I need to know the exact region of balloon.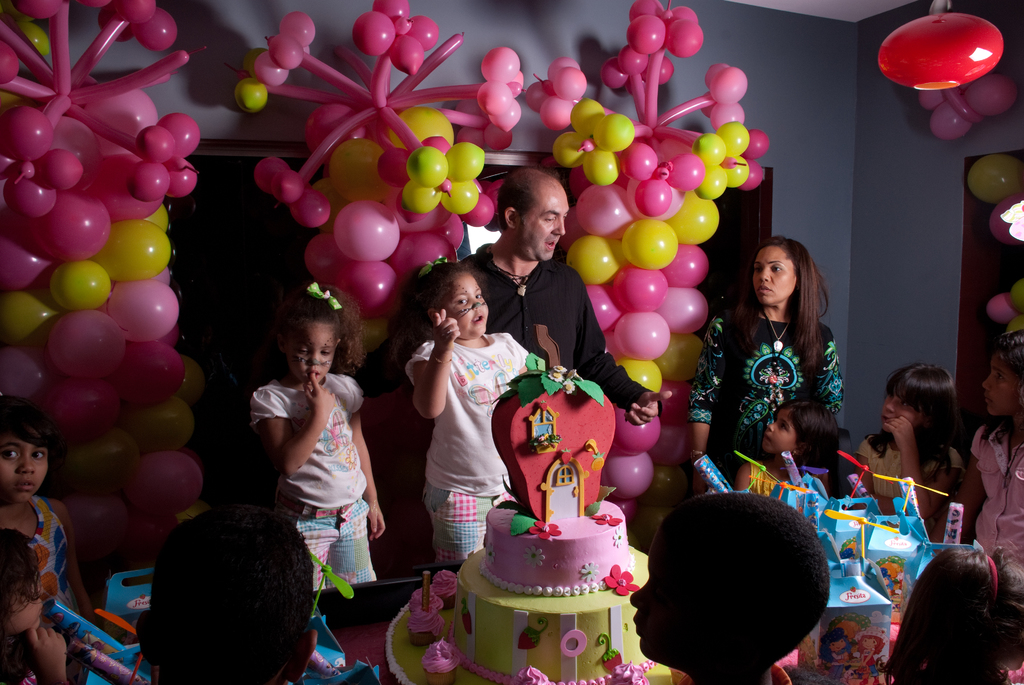
Region: l=389, t=230, r=458, b=283.
